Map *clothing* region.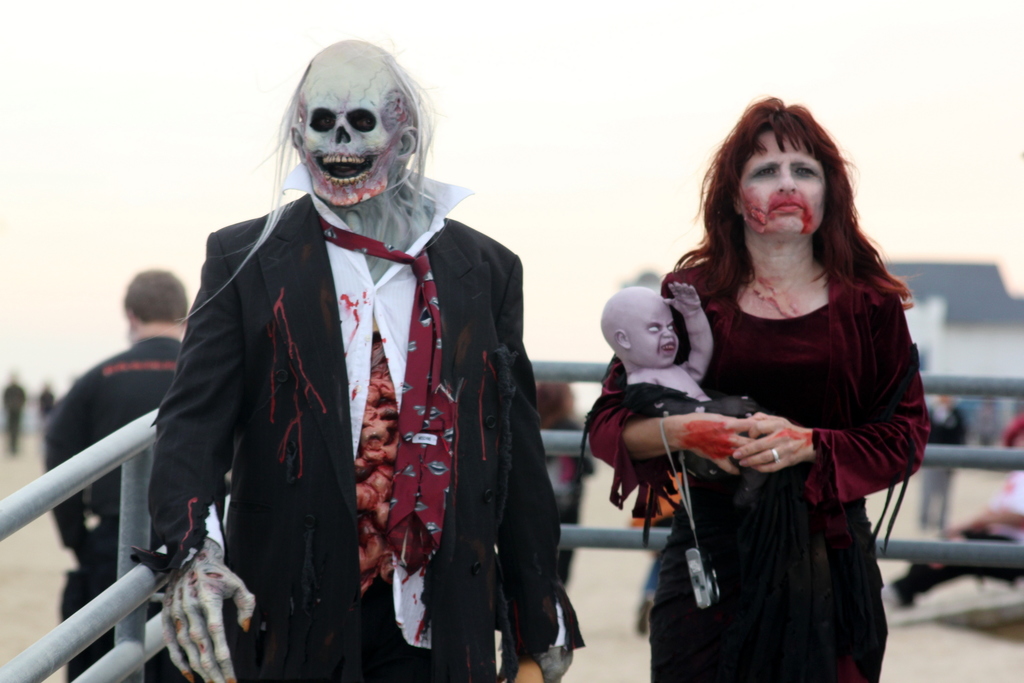
Mapped to x1=580 y1=255 x2=931 y2=682.
